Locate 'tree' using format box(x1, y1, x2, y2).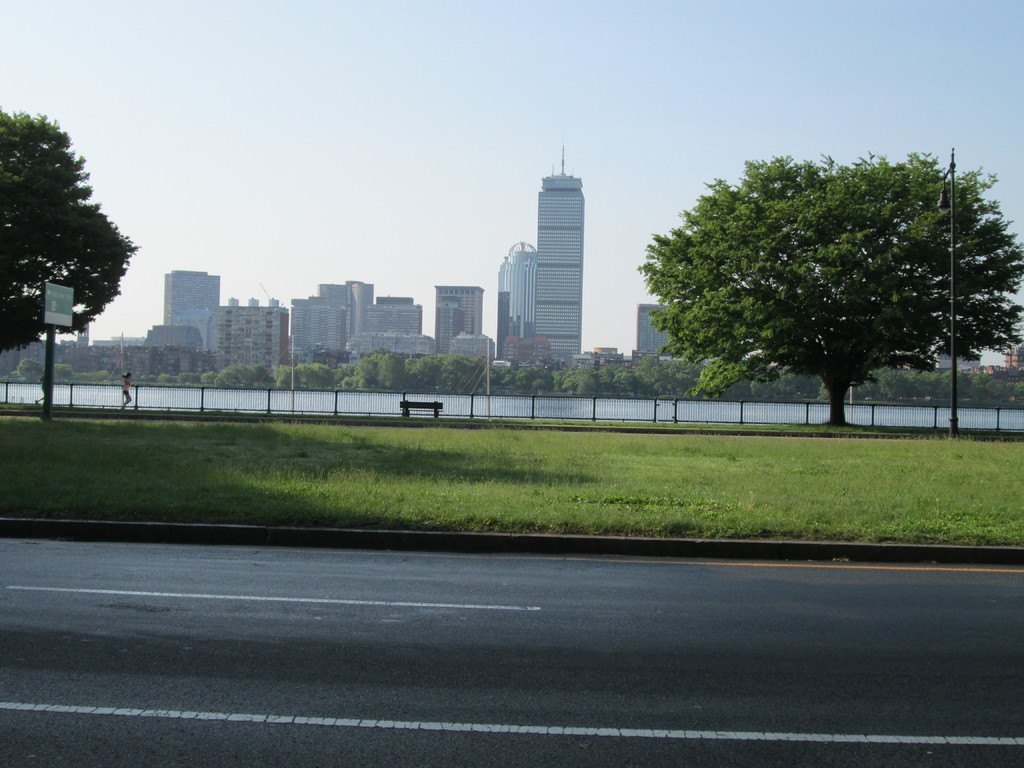
box(630, 147, 1023, 438).
